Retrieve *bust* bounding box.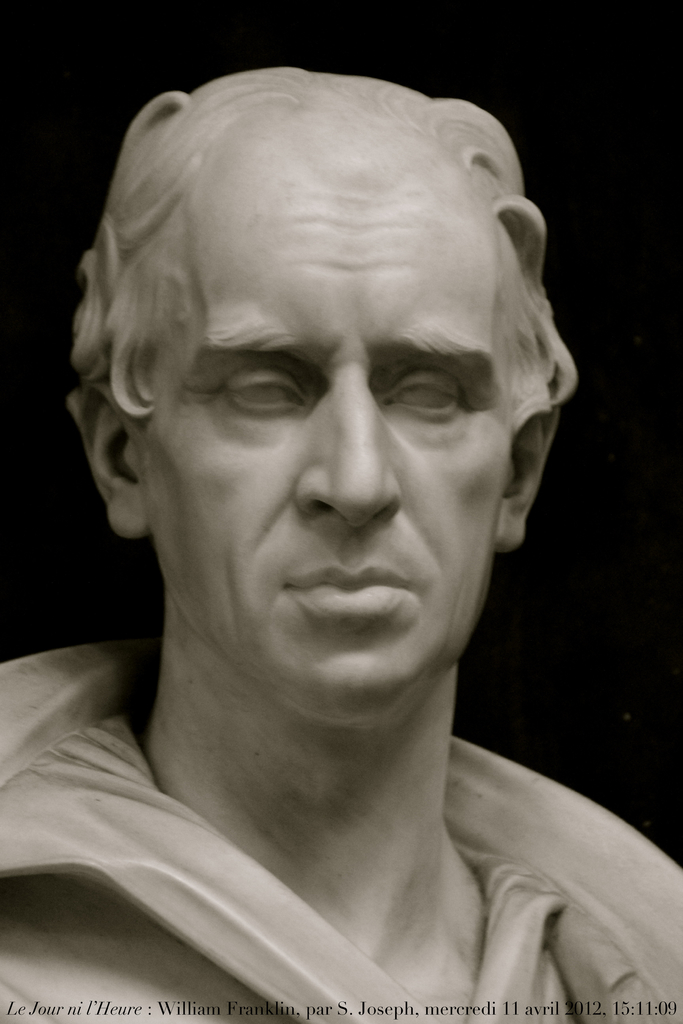
Bounding box: region(0, 65, 682, 1023).
